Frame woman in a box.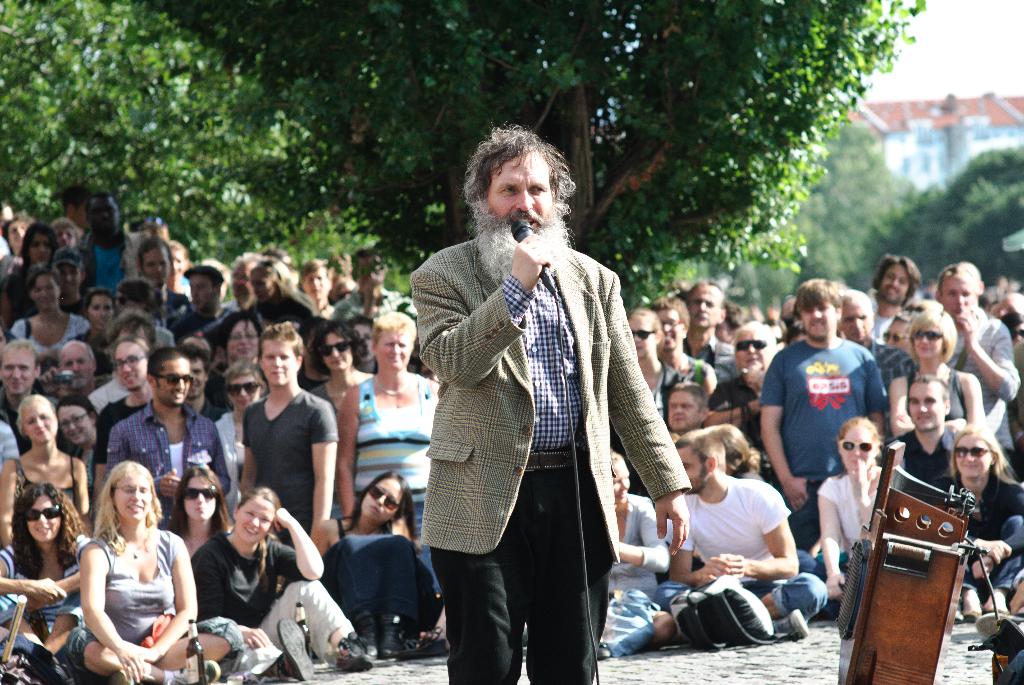
(212, 361, 270, 520).
